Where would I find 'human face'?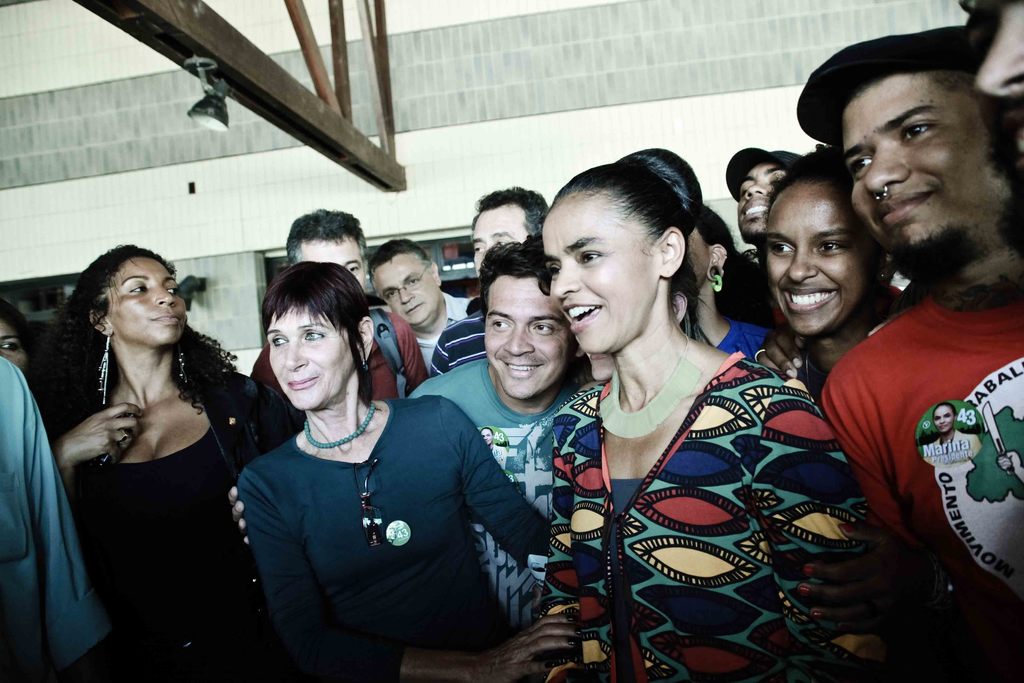
At [left=467, top=202, right=526, bottom=283].
